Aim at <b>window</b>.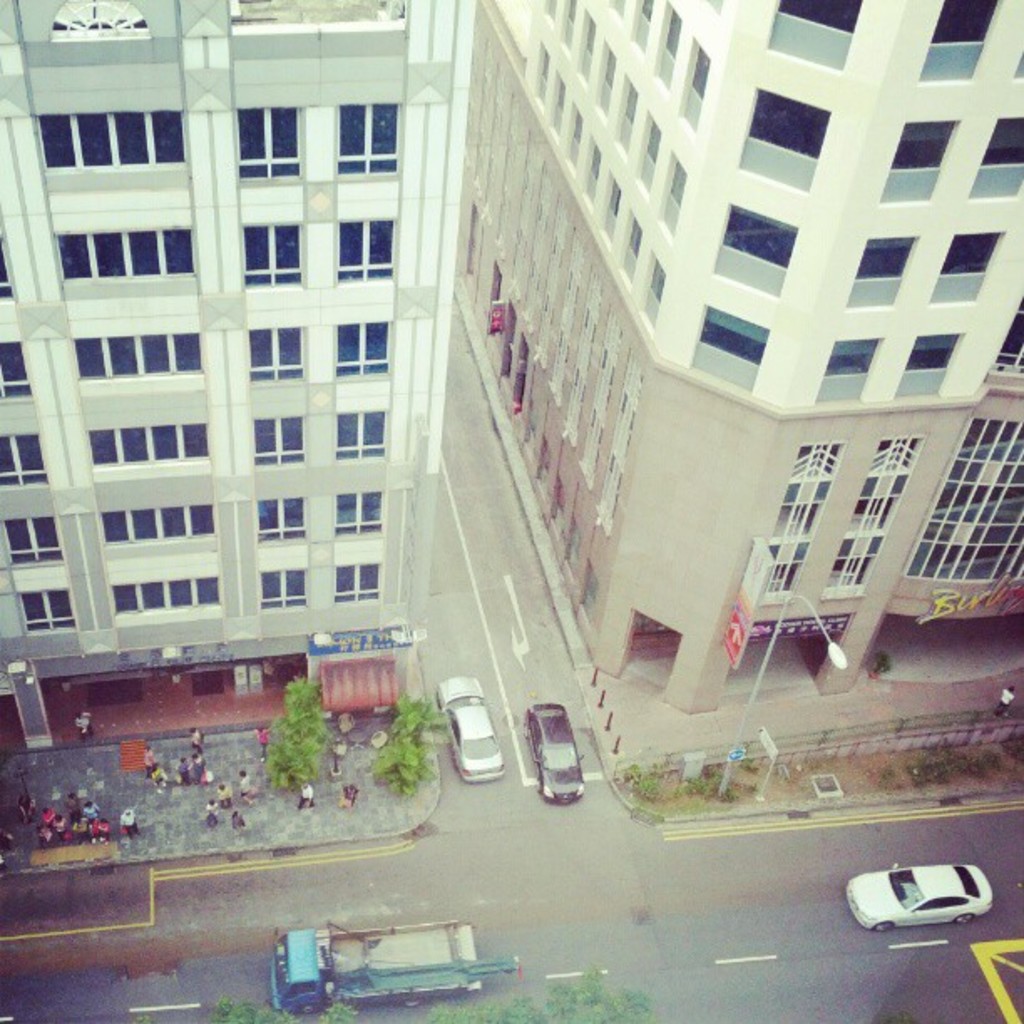
Aimed at region(0, 525, 65, 569).
